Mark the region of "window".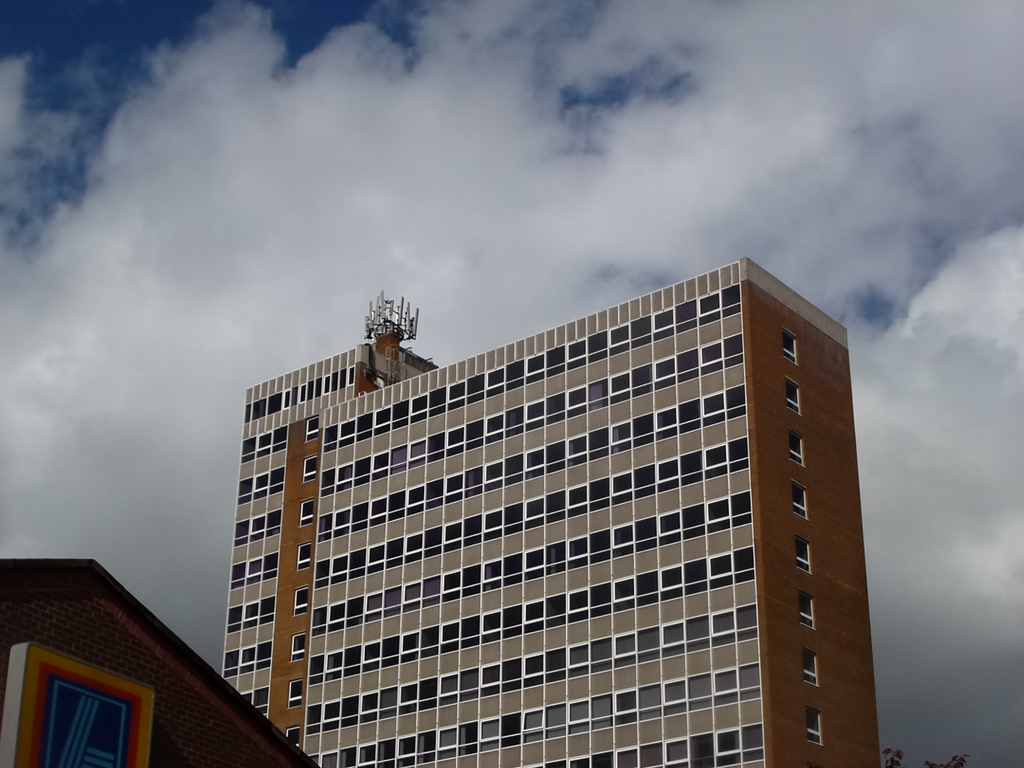
Region: l=291, t=590, r=307, b=614.
